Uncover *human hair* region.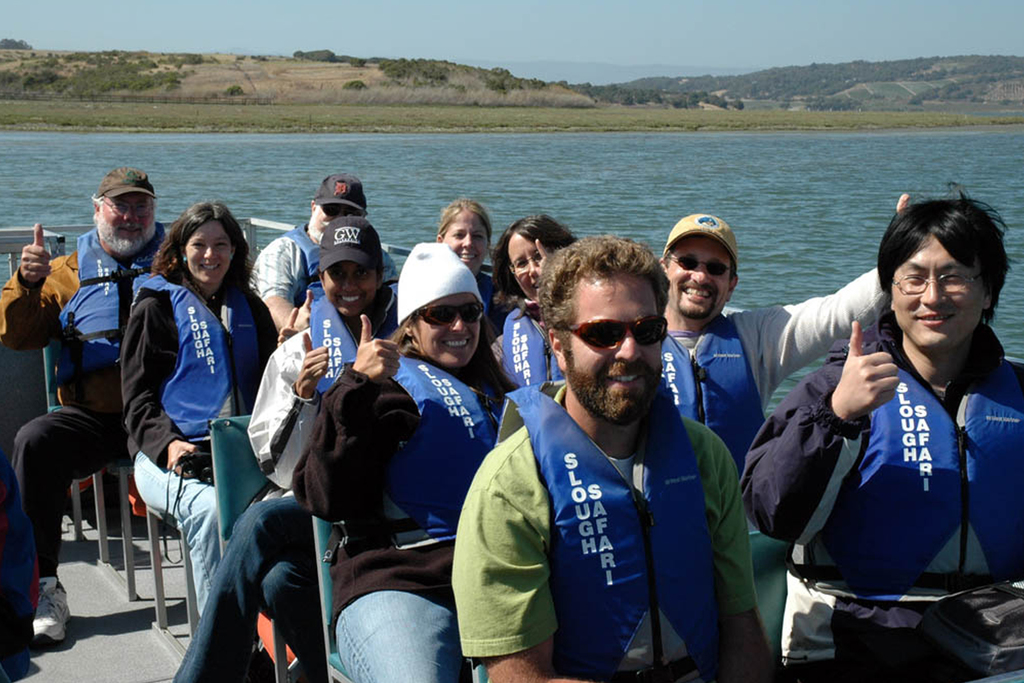
Uncovered: <box>488,211,576,308</box>.
